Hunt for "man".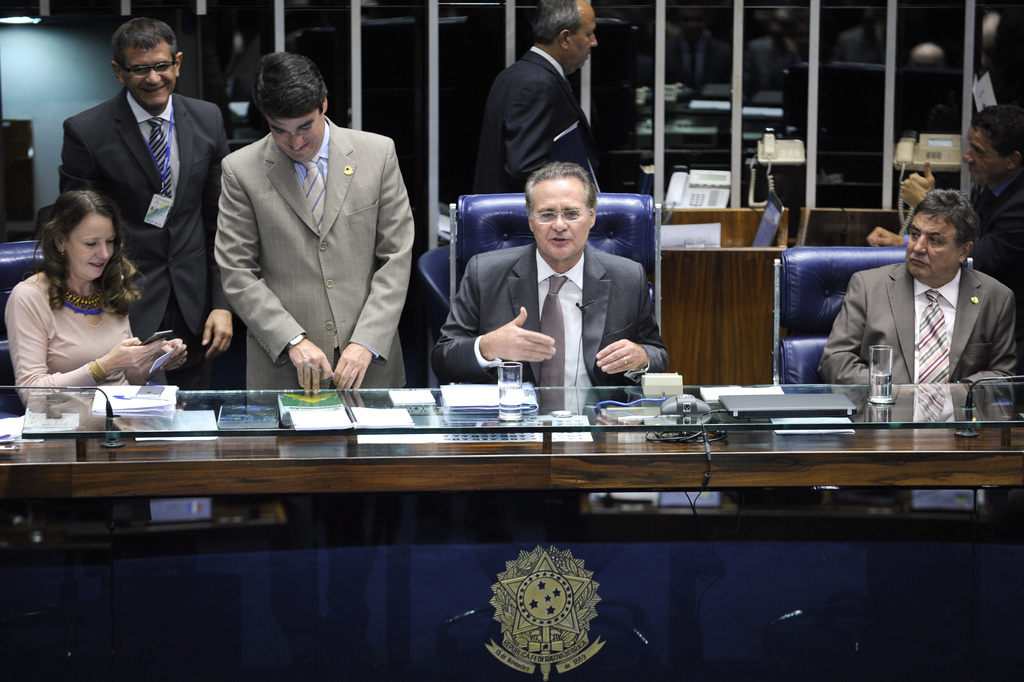
Hunted down at (left=468, top=22, right=627, bottom=181).
